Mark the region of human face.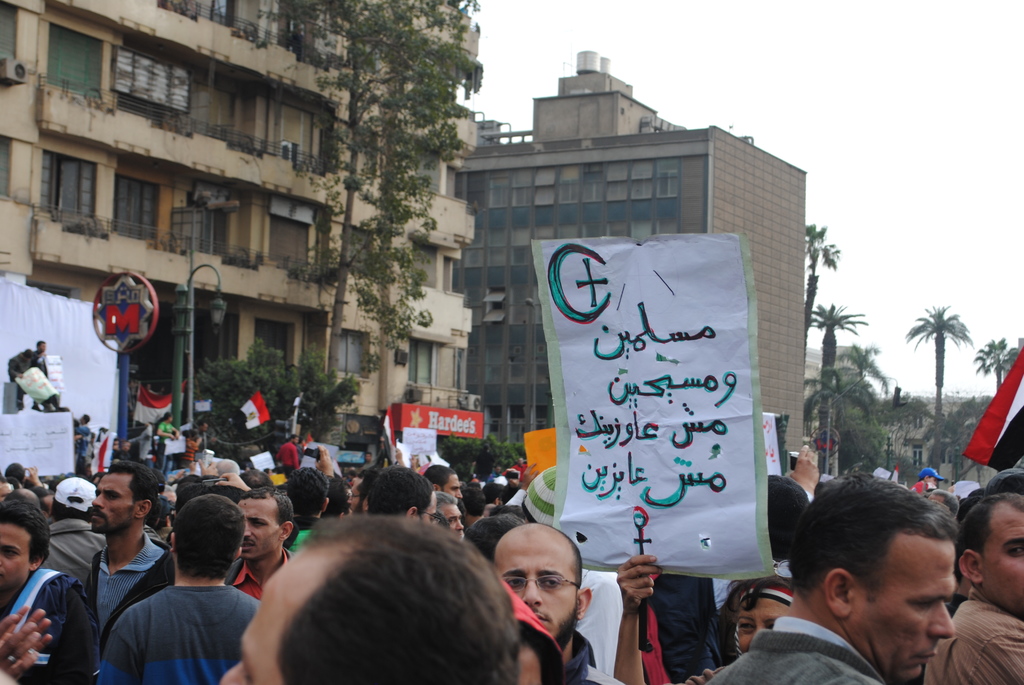
Region: <bbox>347, 478, 365, 517</bbox>.
